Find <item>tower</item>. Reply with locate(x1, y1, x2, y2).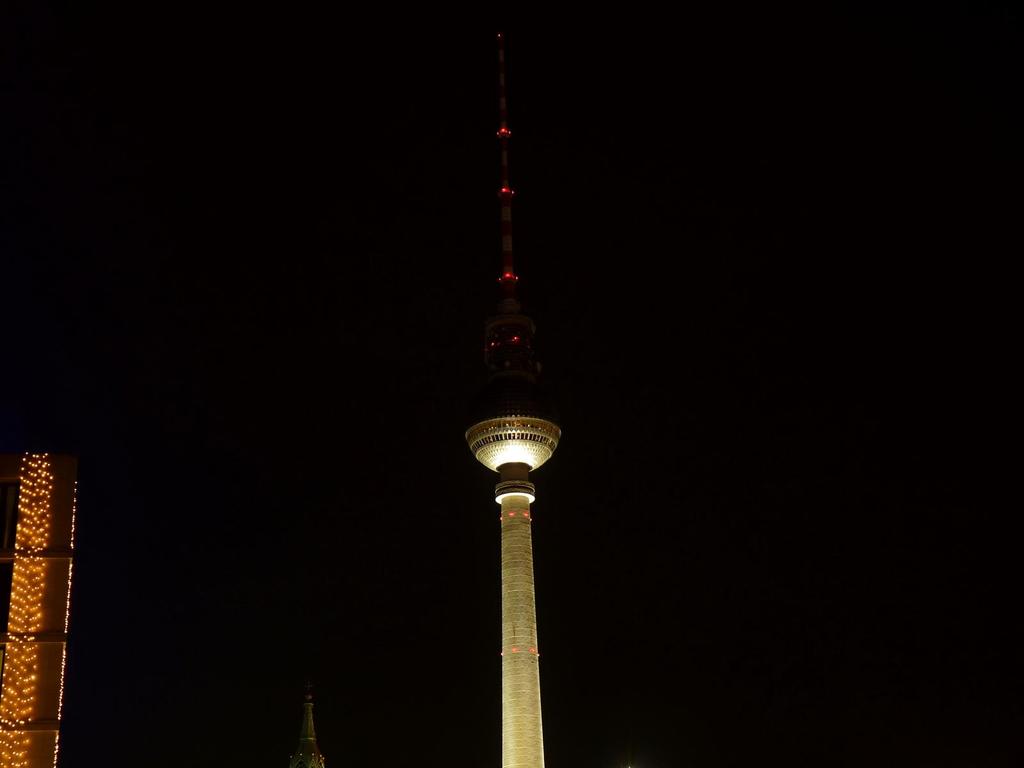
locate(446, 0, 588, 765).
